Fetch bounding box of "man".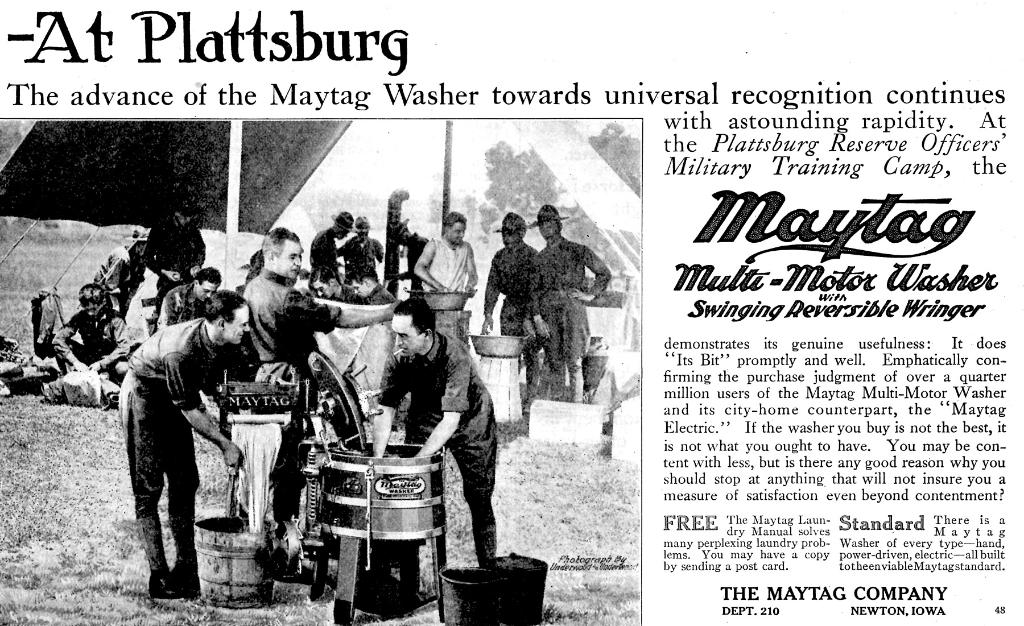
Bbox: Rect(411, 212, 477, 297).
